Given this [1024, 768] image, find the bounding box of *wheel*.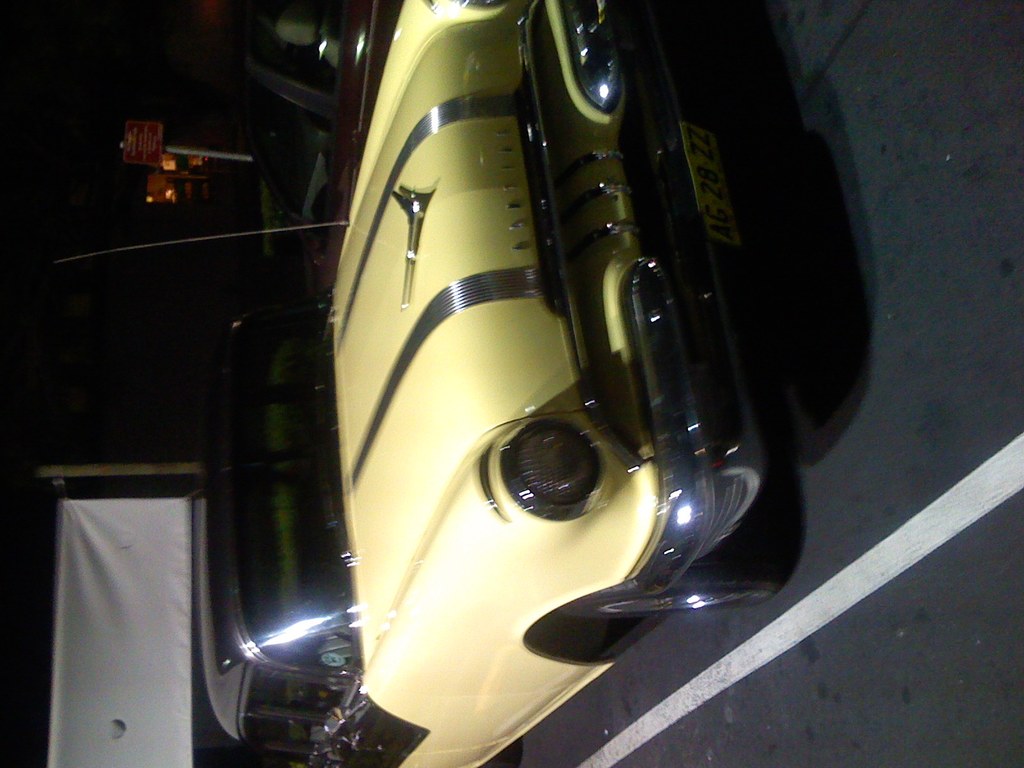
(left=556, top=549, right=780, bottom=617).
